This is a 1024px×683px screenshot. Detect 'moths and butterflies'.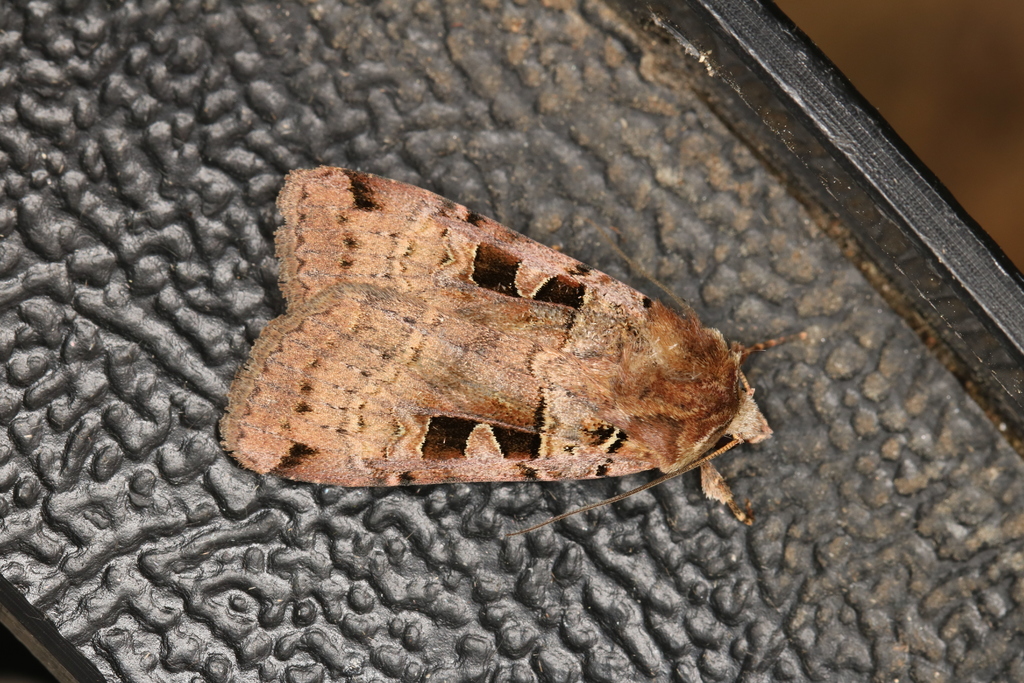
crop(218, 160, 811, 537).
